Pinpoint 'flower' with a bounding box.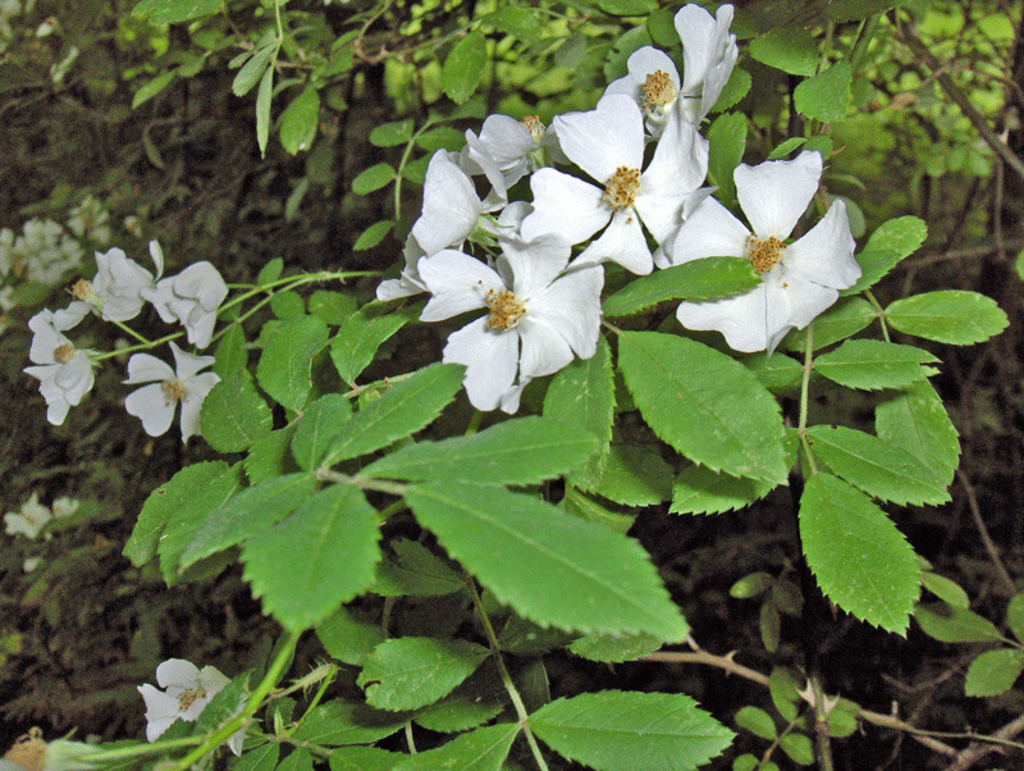
{"x1": 28, "y1": 310, "x2": 73, "y2": 366}.
